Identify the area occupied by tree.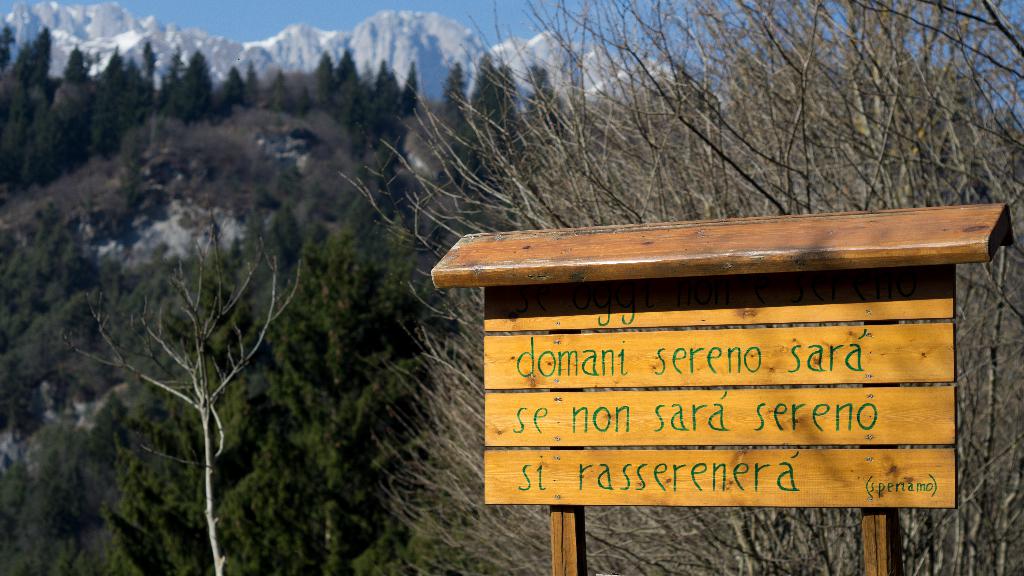
Area: pyautogui.locateOnScreen(99, 42, 124, 154).
